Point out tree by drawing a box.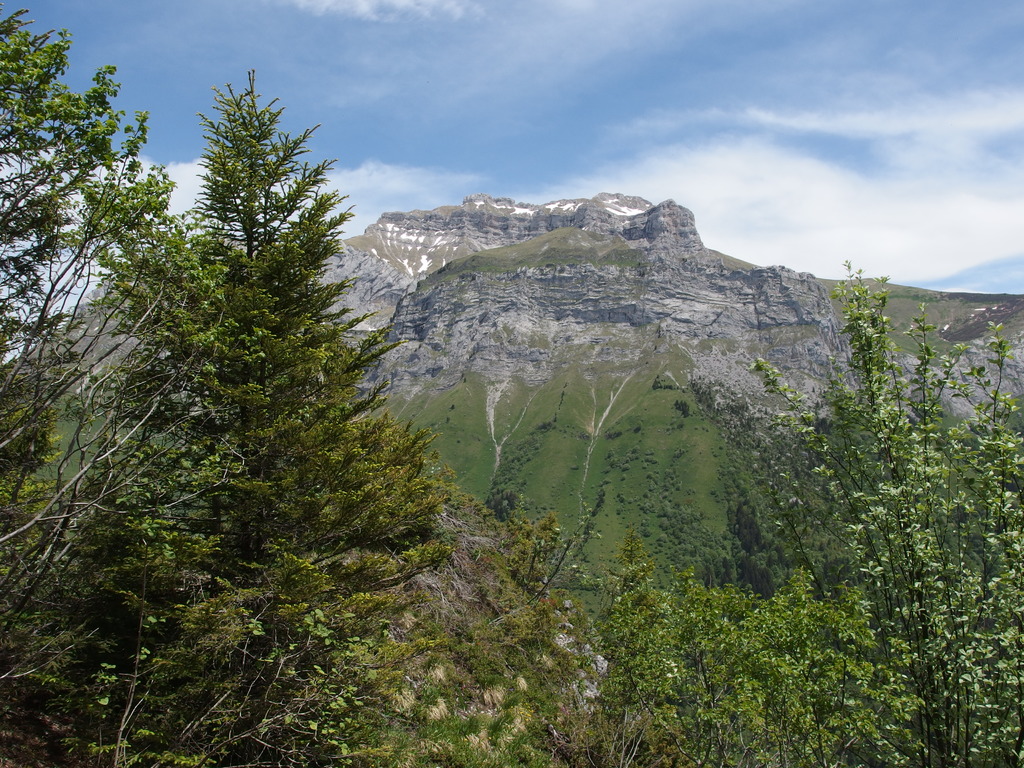
bbox(65, 63, 454, 764).
